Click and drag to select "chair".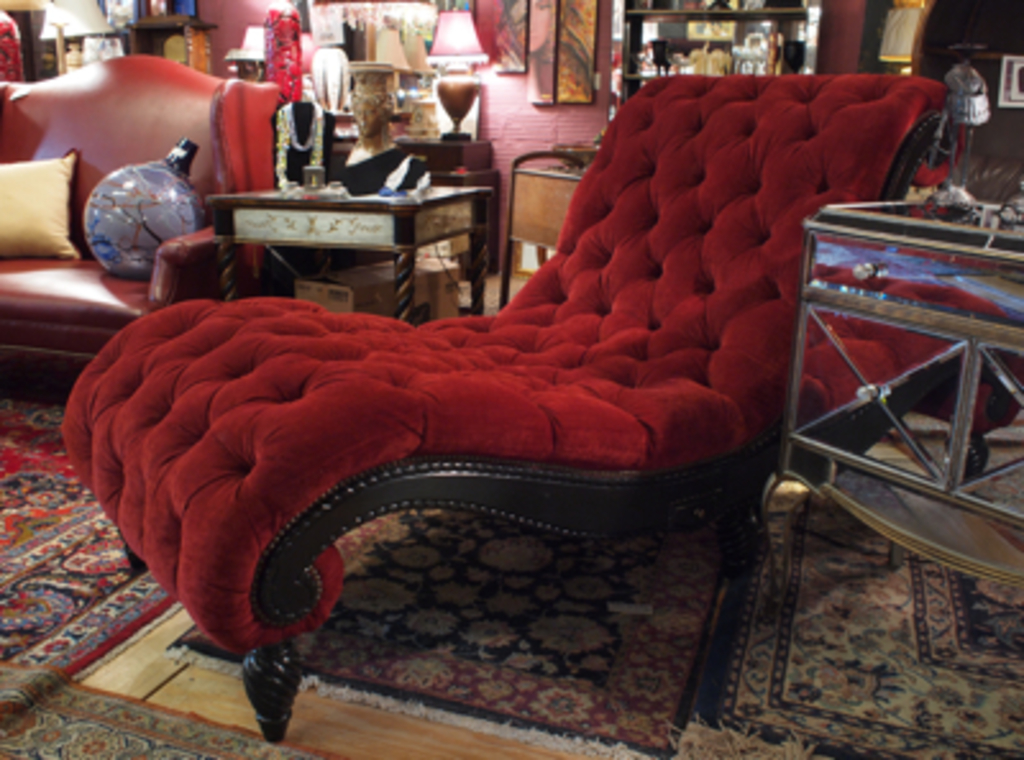
Selection: x1=41 y1=67 x2=947 y2=757.
